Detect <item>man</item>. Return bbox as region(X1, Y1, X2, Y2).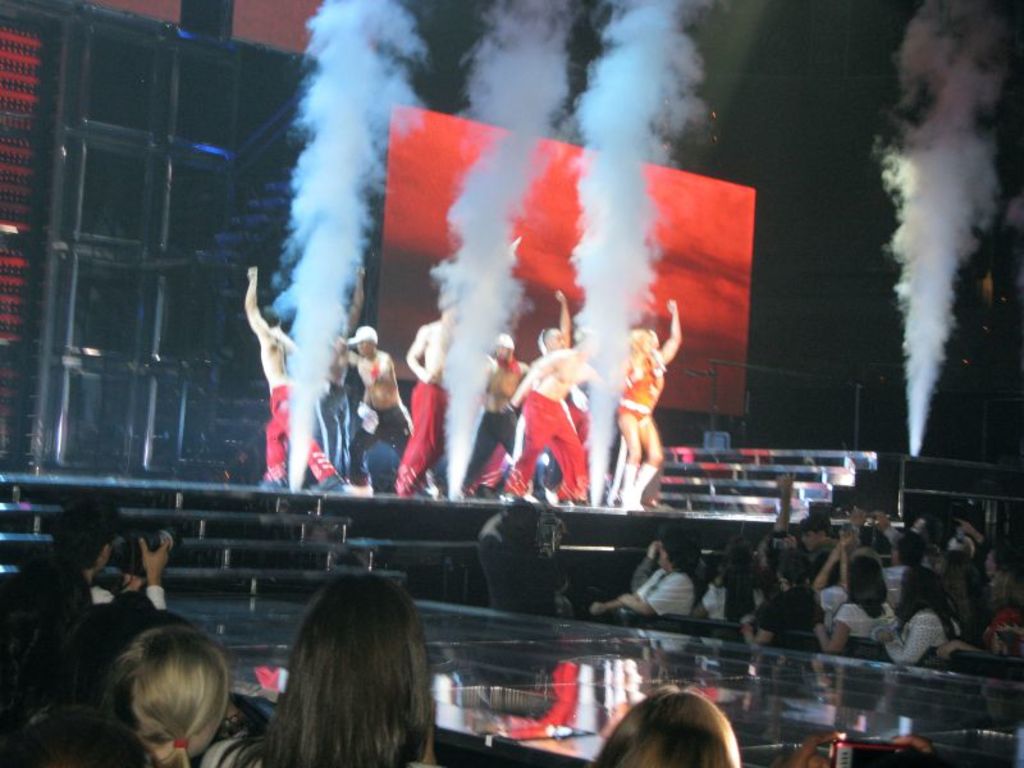
region(452, 328, 563, 492).
